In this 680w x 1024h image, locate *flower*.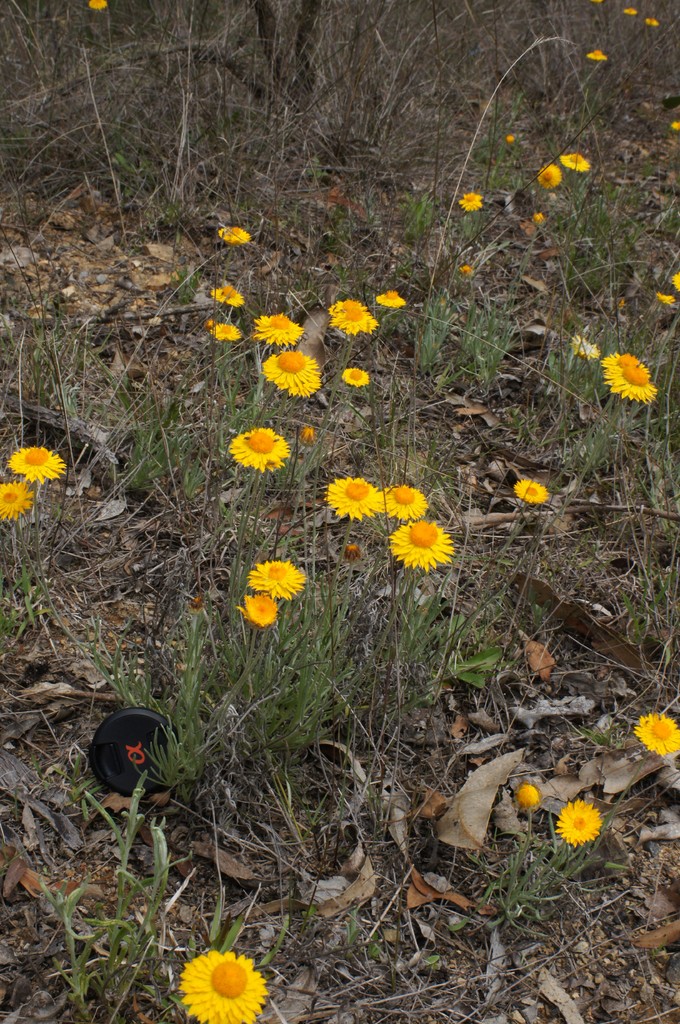
Bounding box: region(327, 300, 365, 317).
